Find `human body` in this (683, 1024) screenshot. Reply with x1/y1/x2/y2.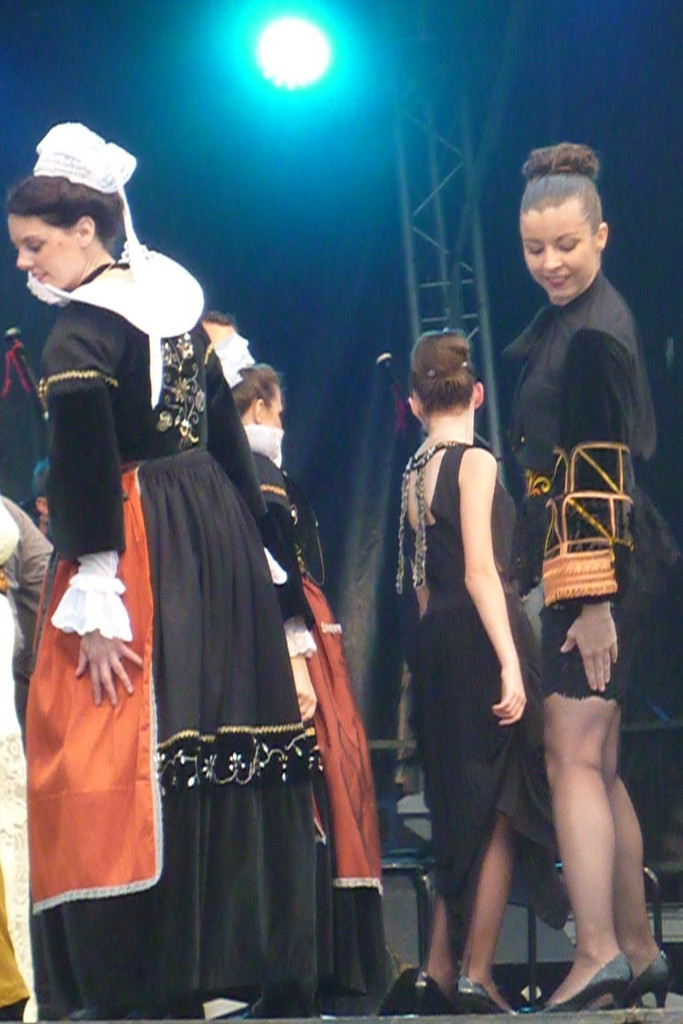
0/489/61/718.
